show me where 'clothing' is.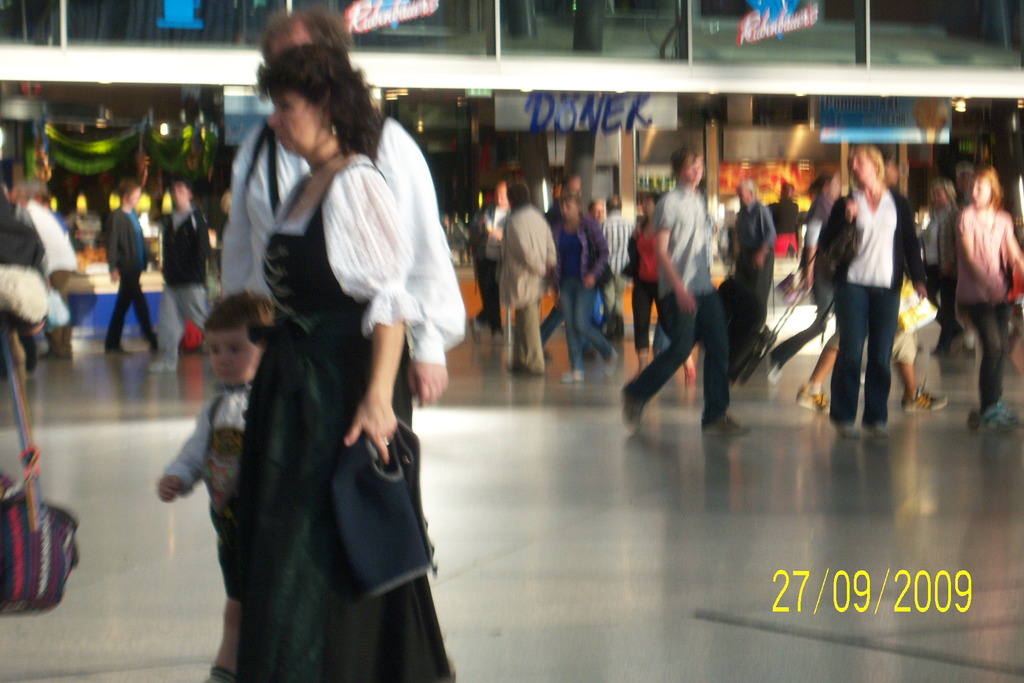
'clothing' is at box=[160, 384, 249, 591].
